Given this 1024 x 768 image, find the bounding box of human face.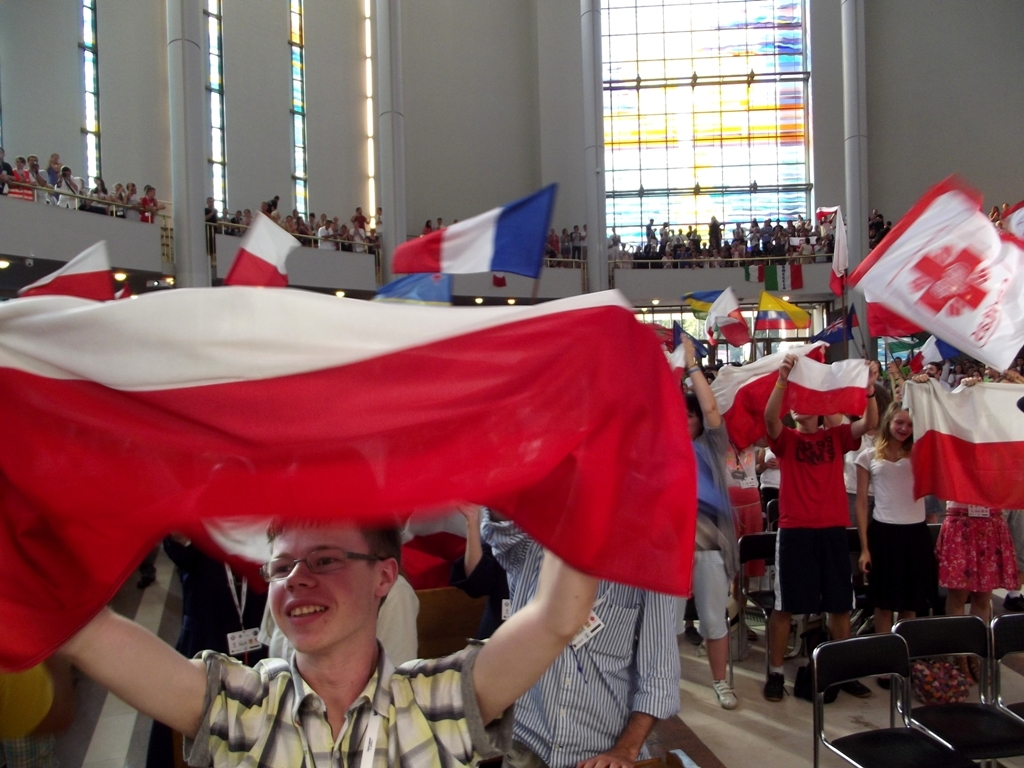
[x1=890, y1=405, x2=921, y2=445].
